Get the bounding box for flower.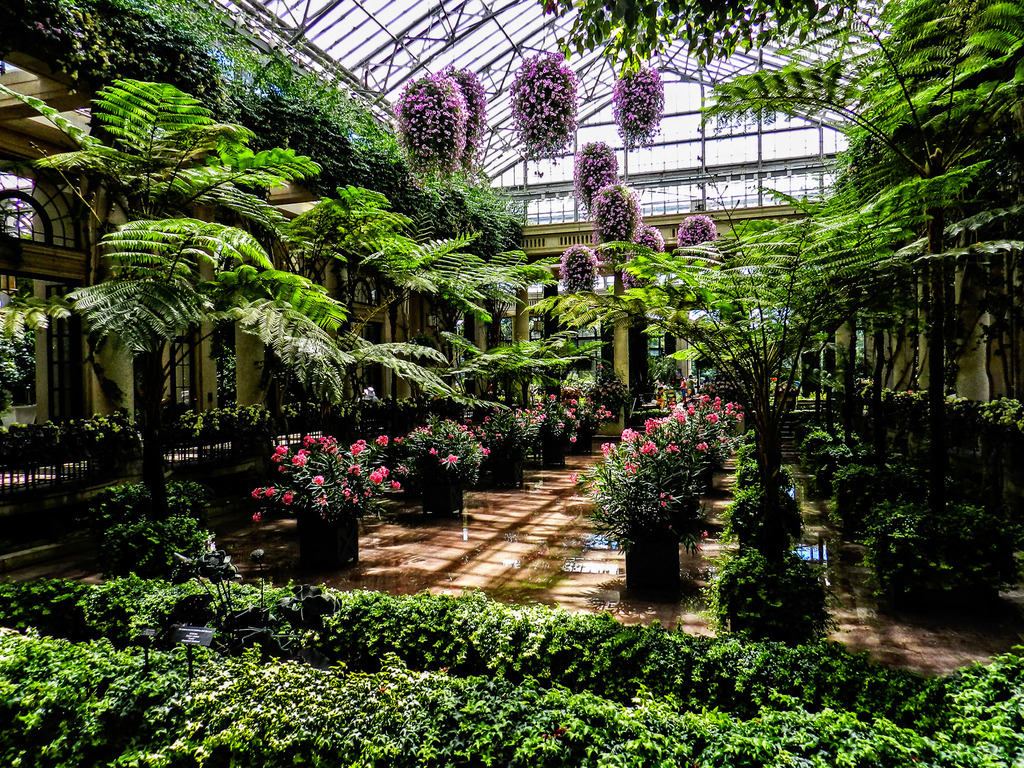
BBox(669, 493, 675, 500).
